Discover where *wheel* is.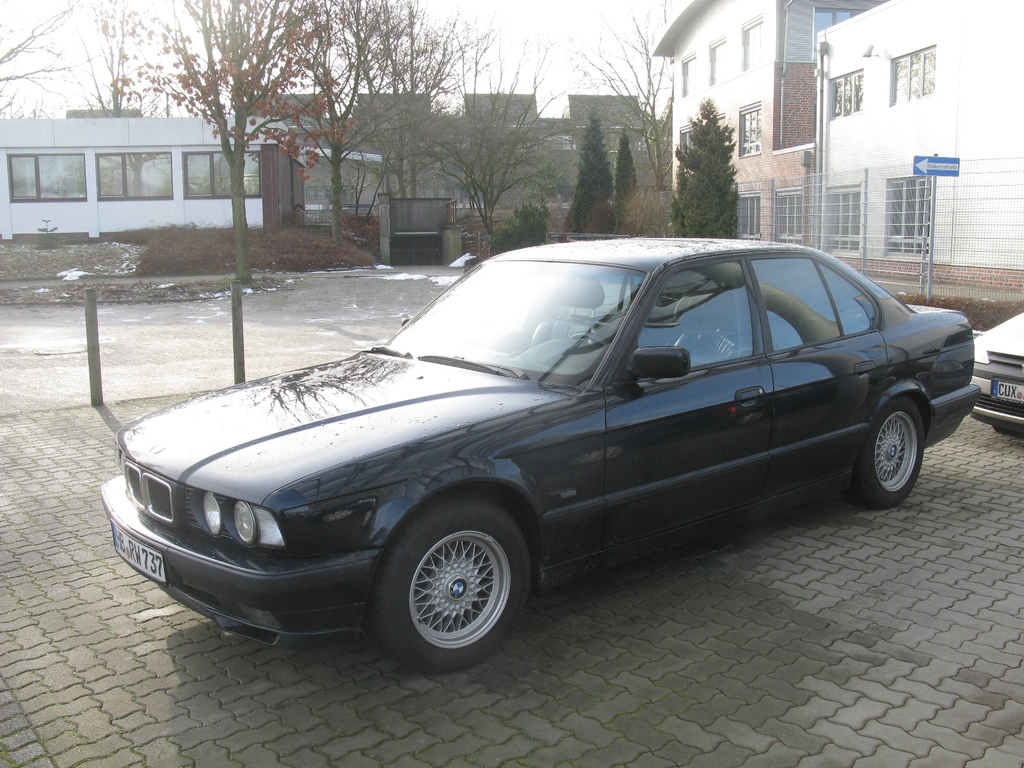
Discovered at {"left": 853, "top": 396, "right": 924, "bottom": 507}.
